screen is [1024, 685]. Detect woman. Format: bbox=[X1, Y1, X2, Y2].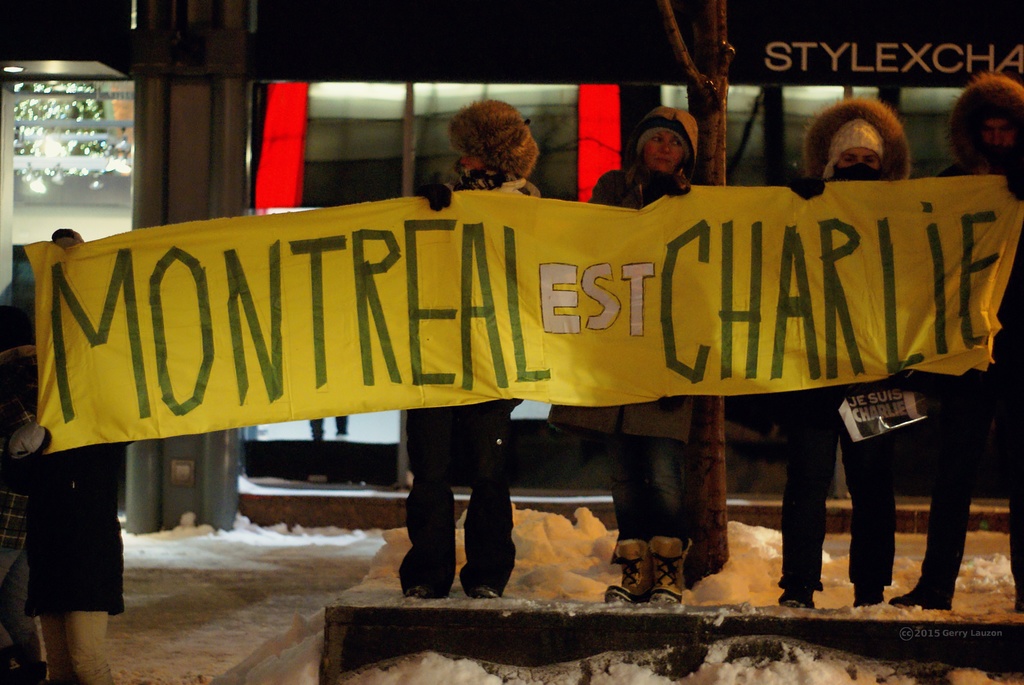
bbox=[590, 113, 698, 604].
